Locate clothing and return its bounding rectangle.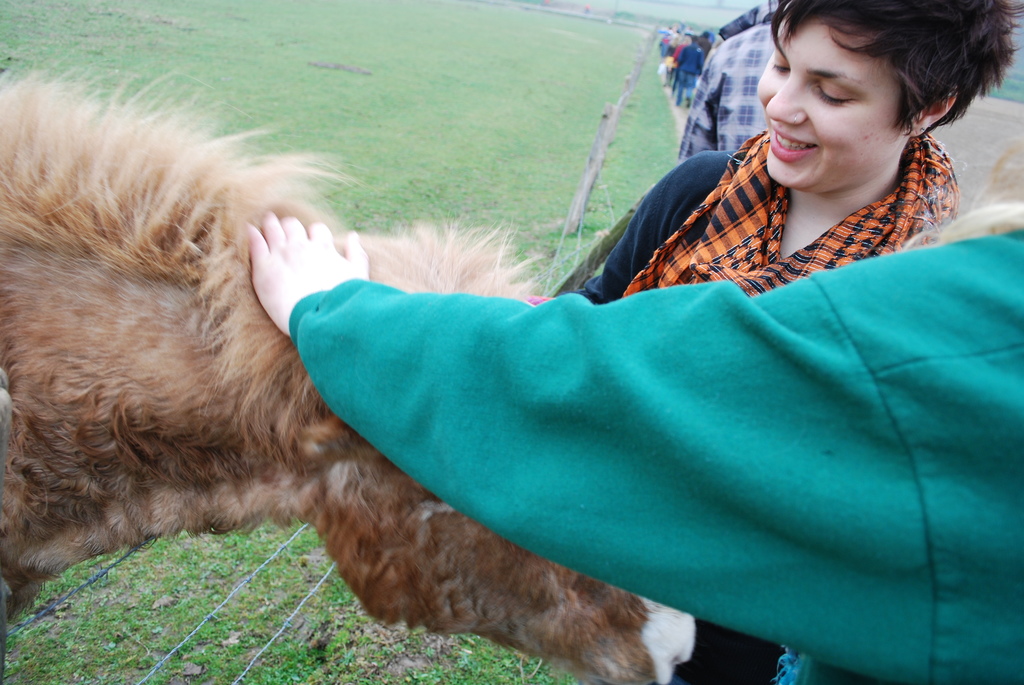
select_region(291, 242, 1023, 684).
